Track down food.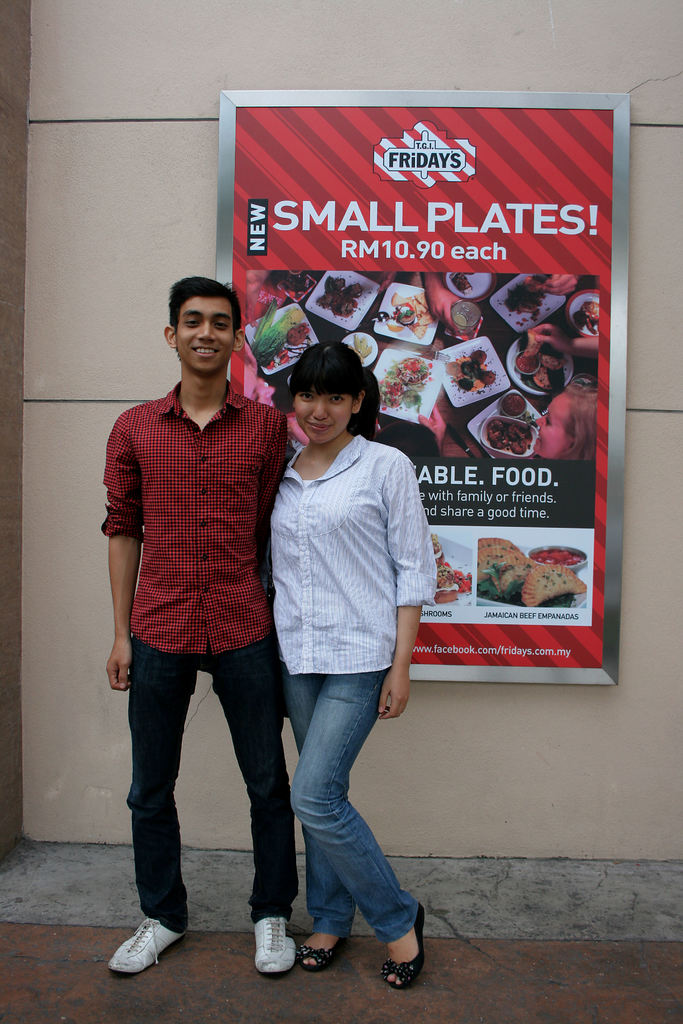
Tracked to [355, 332, 374, 362].
